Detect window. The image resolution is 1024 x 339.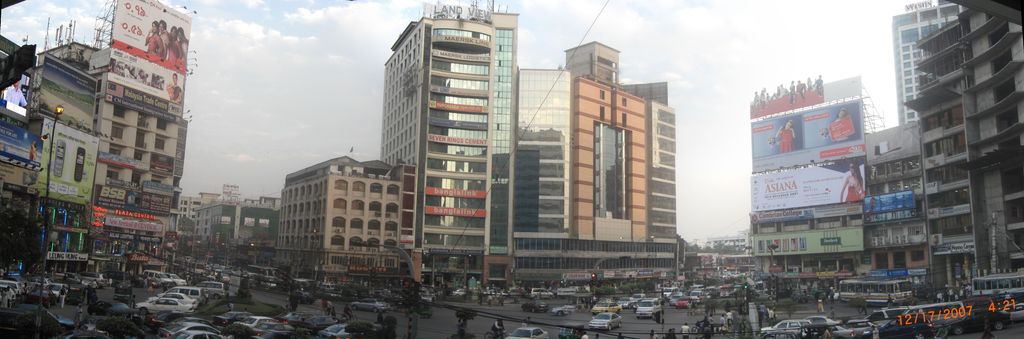
rect(890, 181, 900, 188).
